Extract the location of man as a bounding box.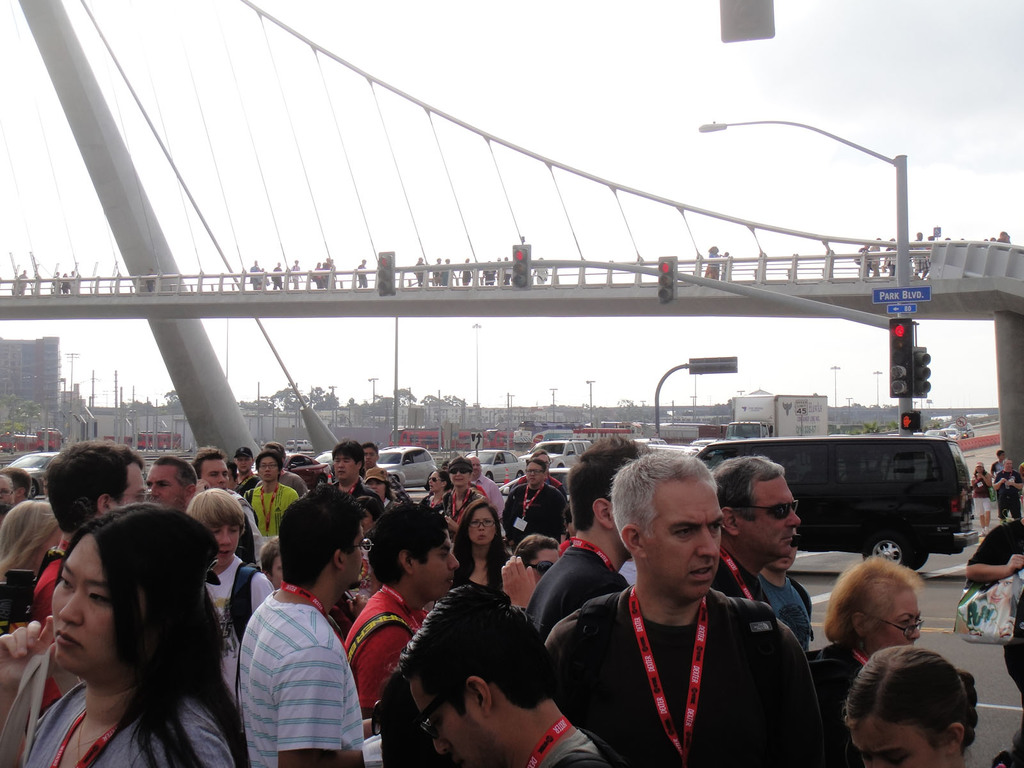
(x1=532, y1=256, x2=552, y2=286).
